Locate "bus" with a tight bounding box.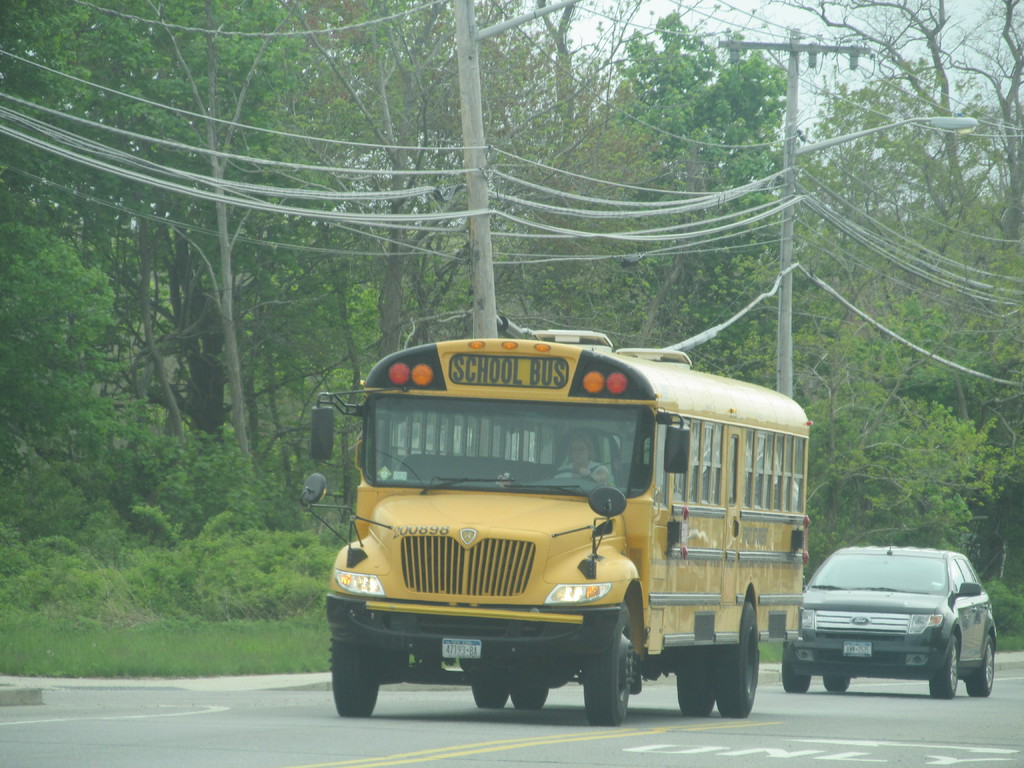
x1=294, y1=326, x2=813, y2=722.
